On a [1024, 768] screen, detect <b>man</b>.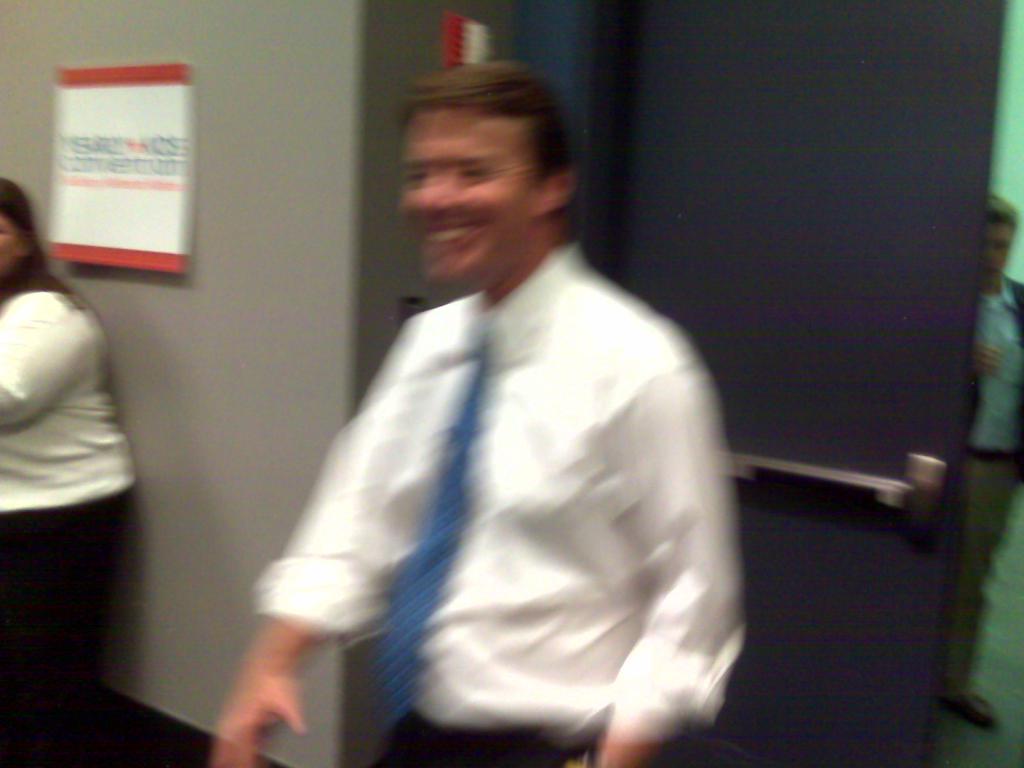
{"left": 209, "top": 54, "right": 769, "bottom": 751}.
